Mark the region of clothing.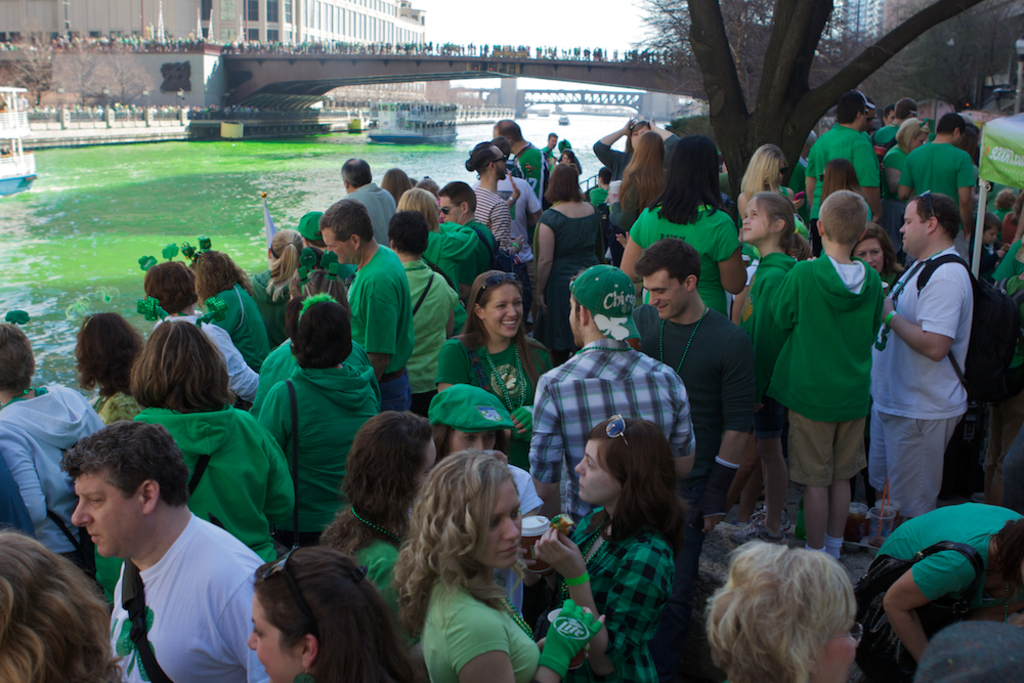
Region: <region>95, 381, 142, 424</region>.
